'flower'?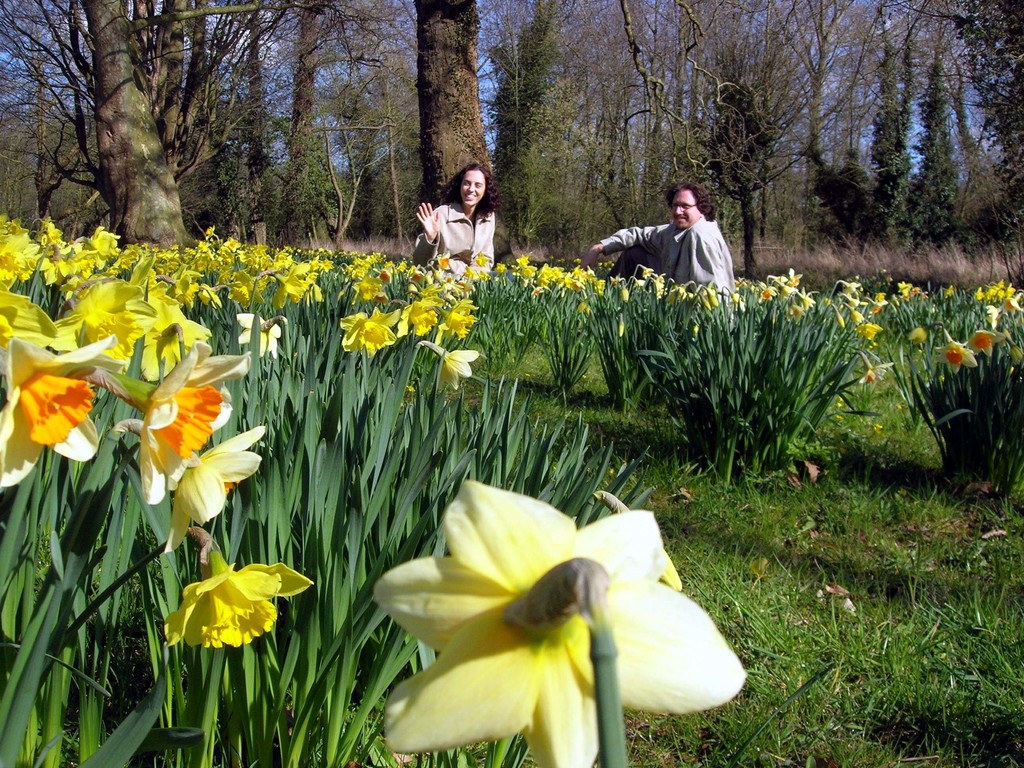
237 310 280 357
